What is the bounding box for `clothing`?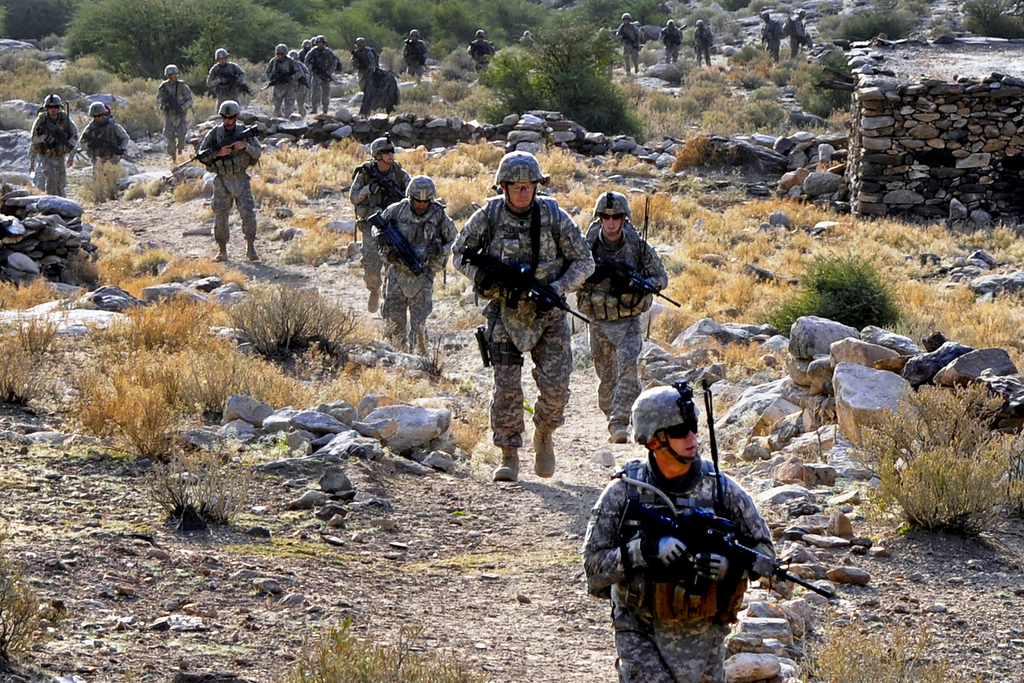
bbox=[788, 14, 816, 61].
